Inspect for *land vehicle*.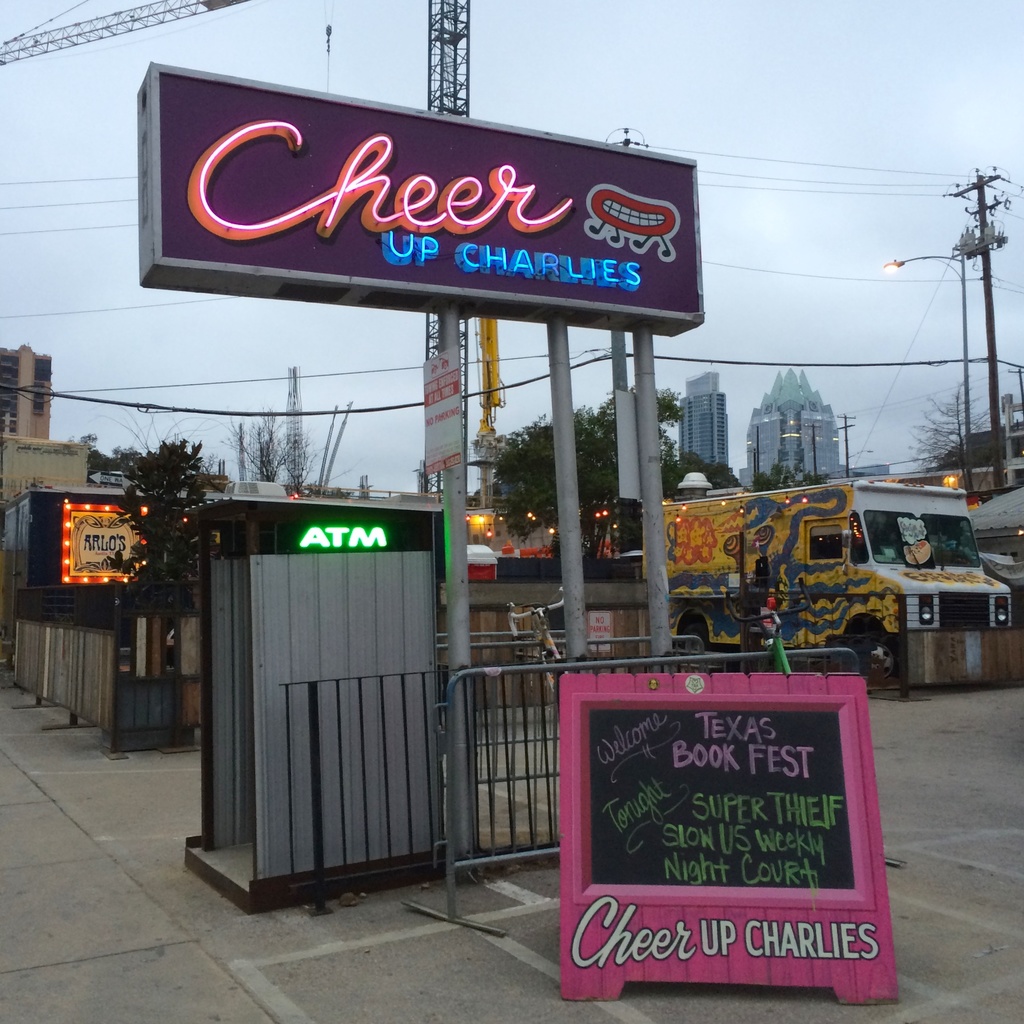
Inspection: locate(637, 471, 1021, 677).
